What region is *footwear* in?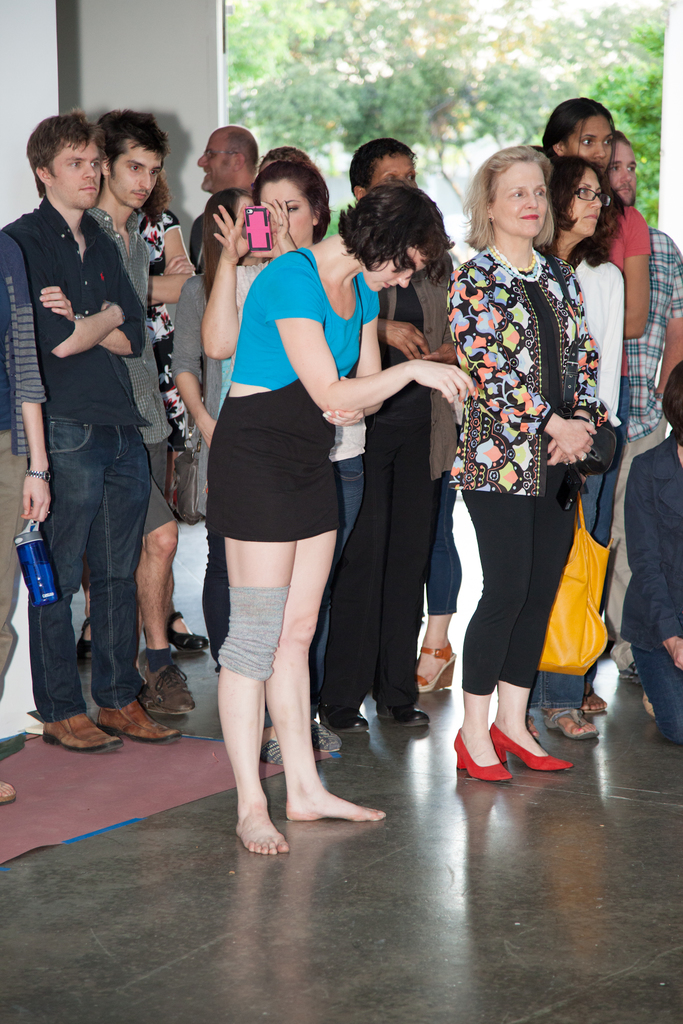
bbox(76, 620, 95, 658).
